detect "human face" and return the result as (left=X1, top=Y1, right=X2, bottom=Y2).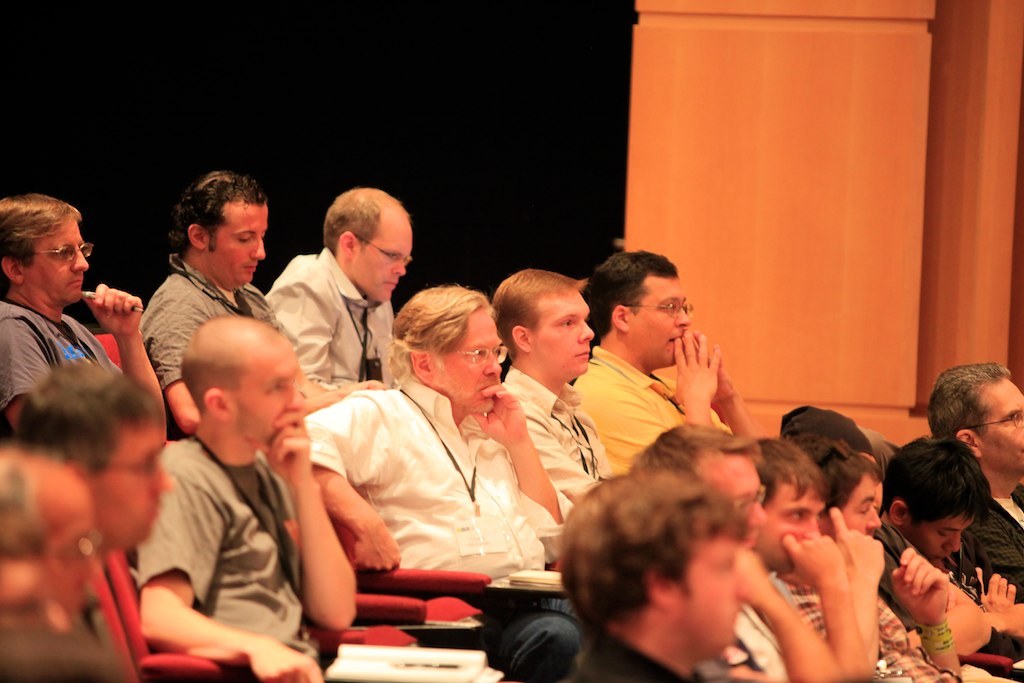
(left=675, top=531, right=754, bottom=644).
